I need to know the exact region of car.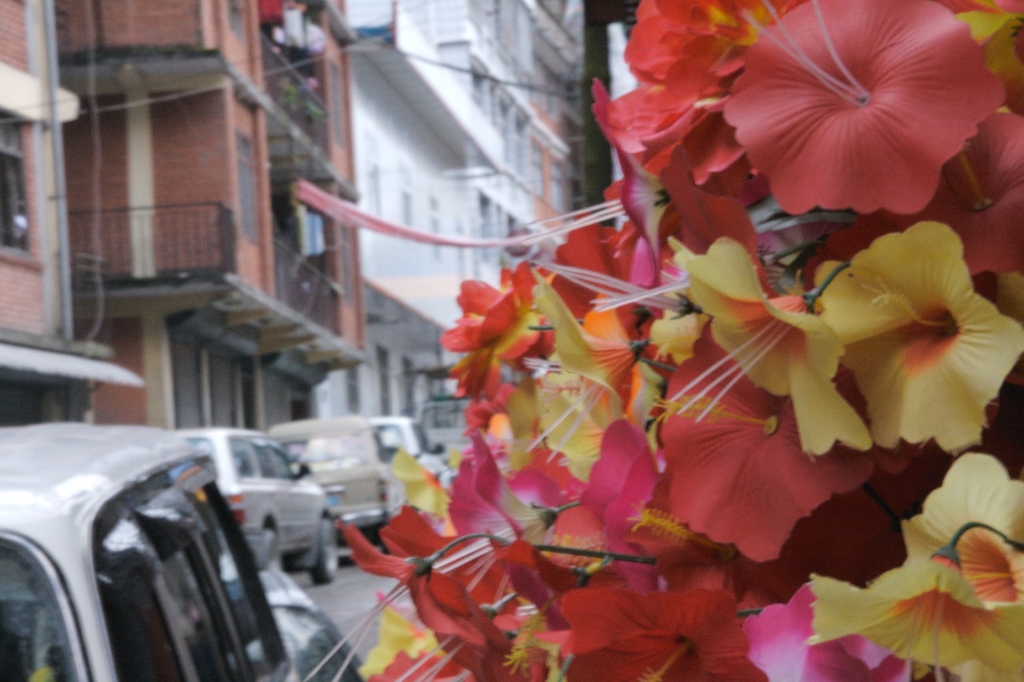
Region: [left=0, top=410, right=362, bottom=672].
